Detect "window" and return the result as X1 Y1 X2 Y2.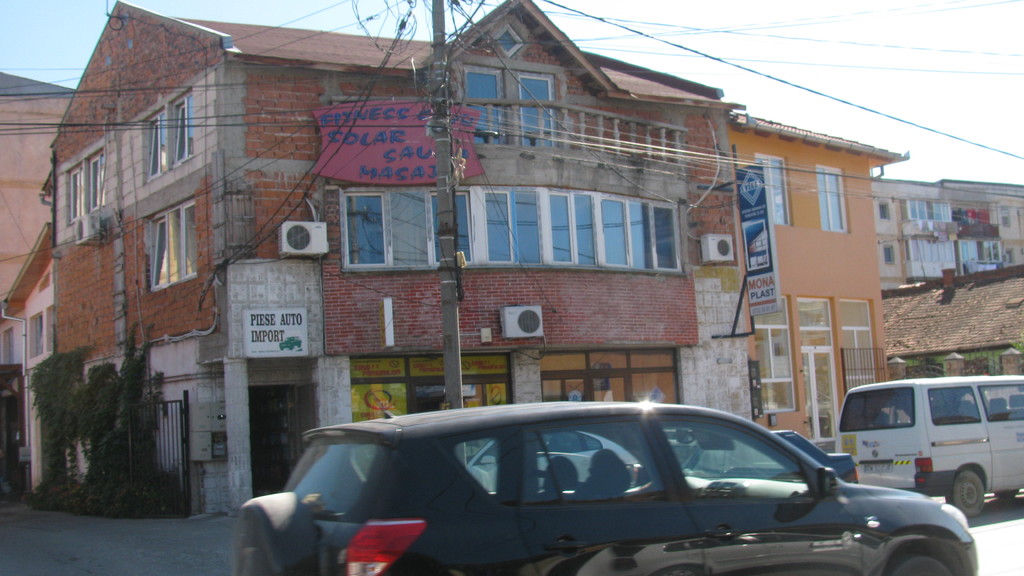
878 242 892 276.
